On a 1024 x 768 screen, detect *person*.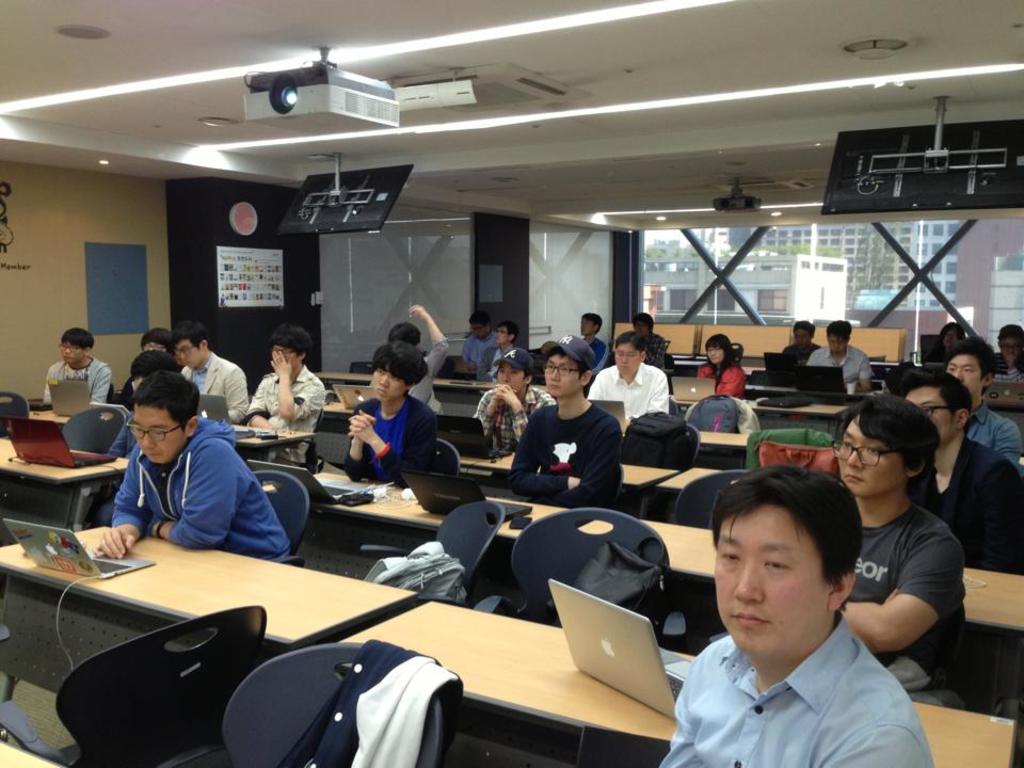
(x1=96, y1=367, x2=289, y2=566).
